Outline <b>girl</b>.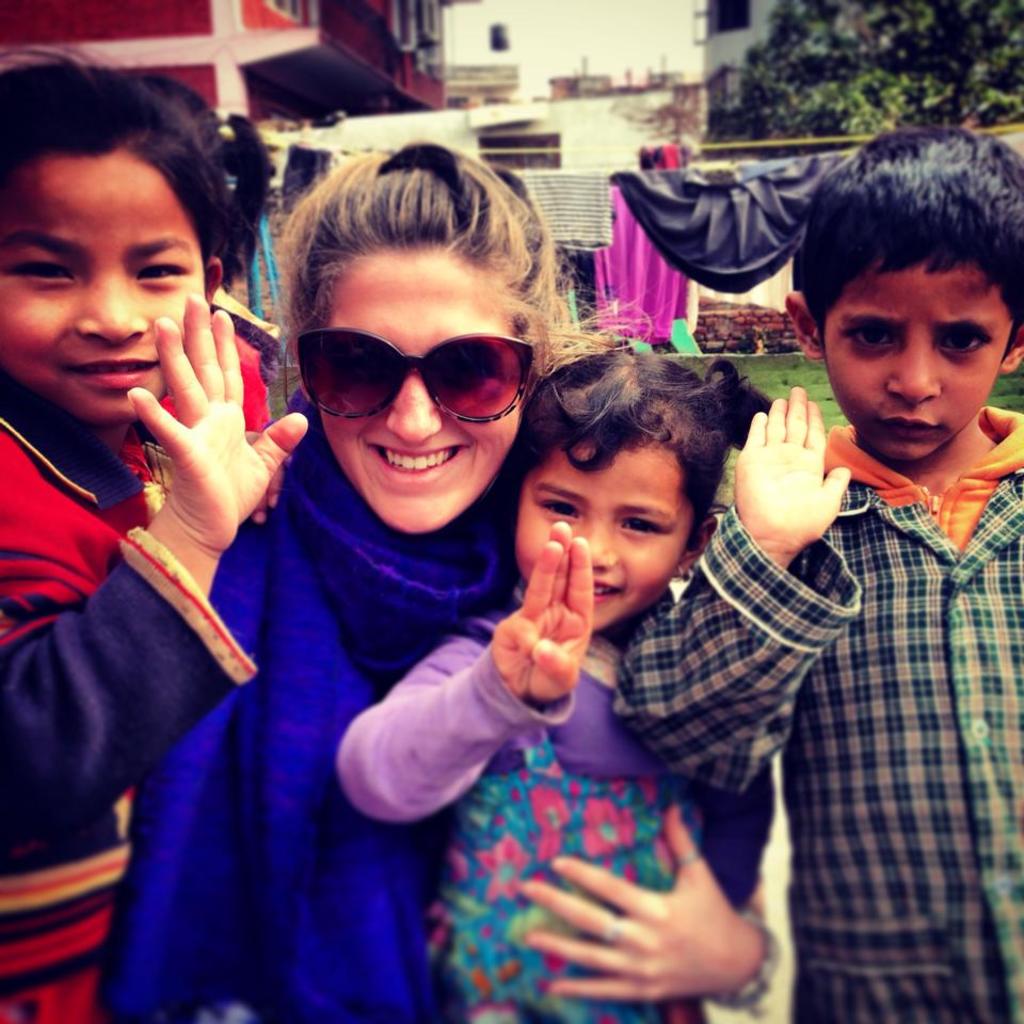
Outline: (left=0, top=42, right=308, bottom=1023).
